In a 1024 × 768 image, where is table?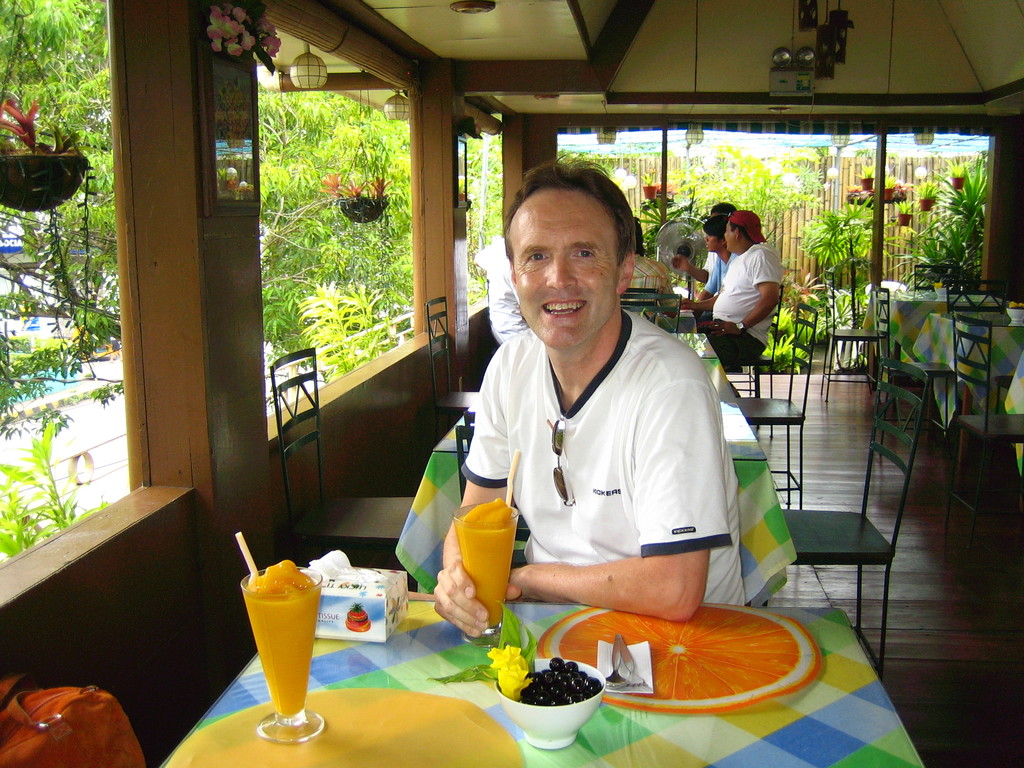
l=392, t=331, r=795, b=606.
